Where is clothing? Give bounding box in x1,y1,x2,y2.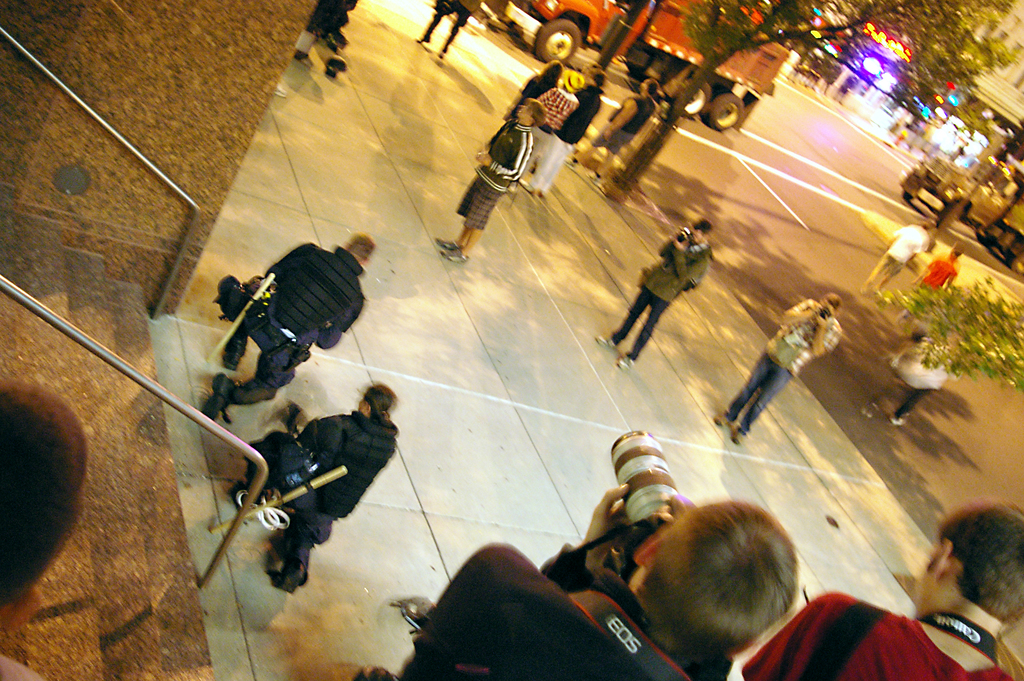
725,288,840,431.
